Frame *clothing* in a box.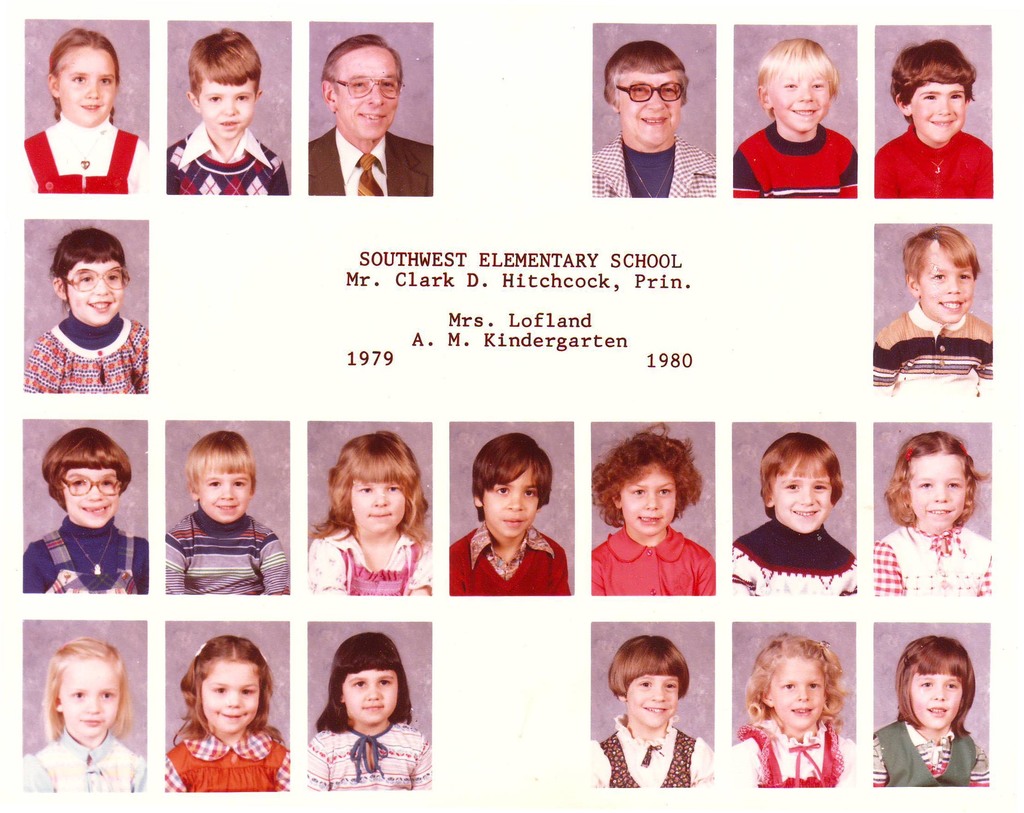
x1=591, y1=529, x2=721, y2=588.
